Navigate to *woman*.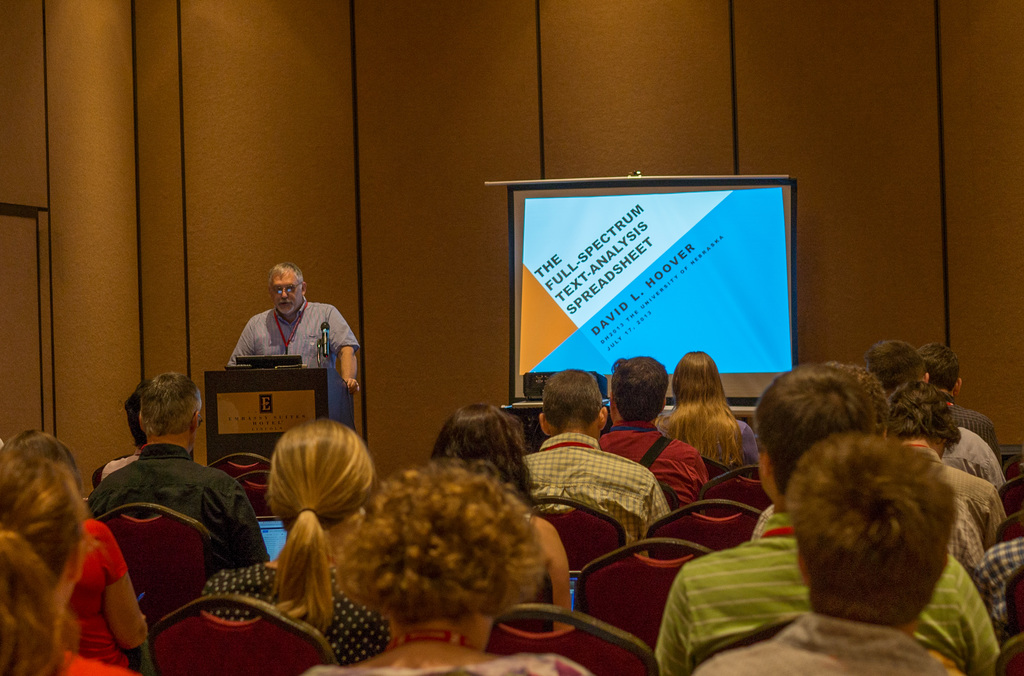
Navigation target: <region>0, 528, 137, 675</region>.
